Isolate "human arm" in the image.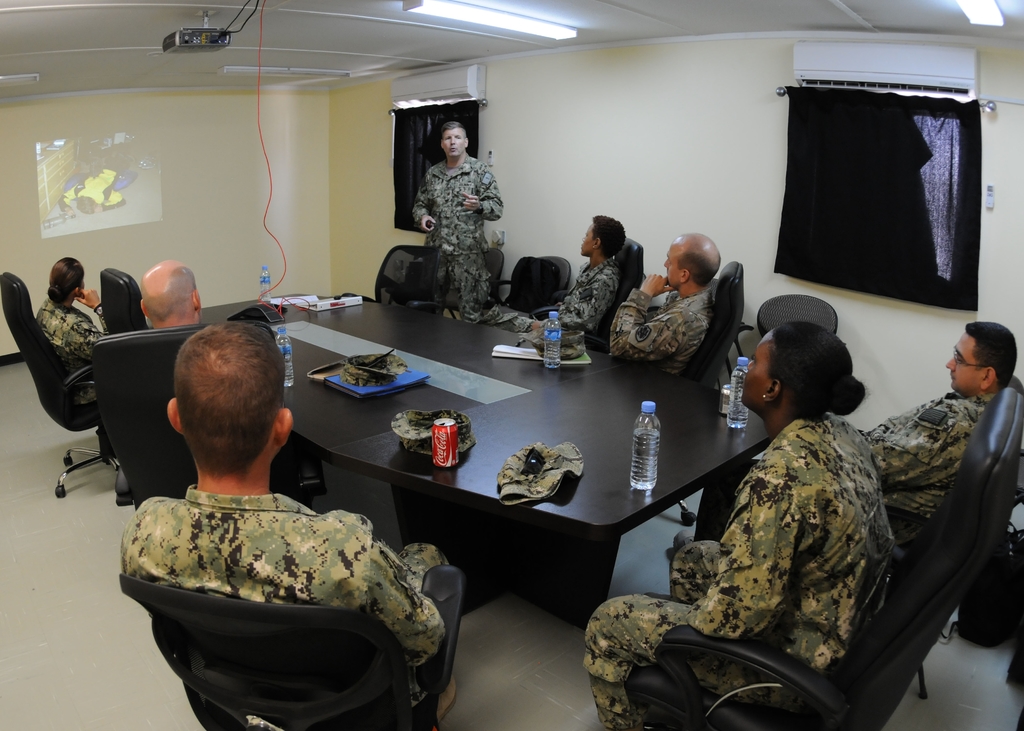
Isolated region: {"left": 67, "top": 285, "right": 110, "bottom": 361}.
